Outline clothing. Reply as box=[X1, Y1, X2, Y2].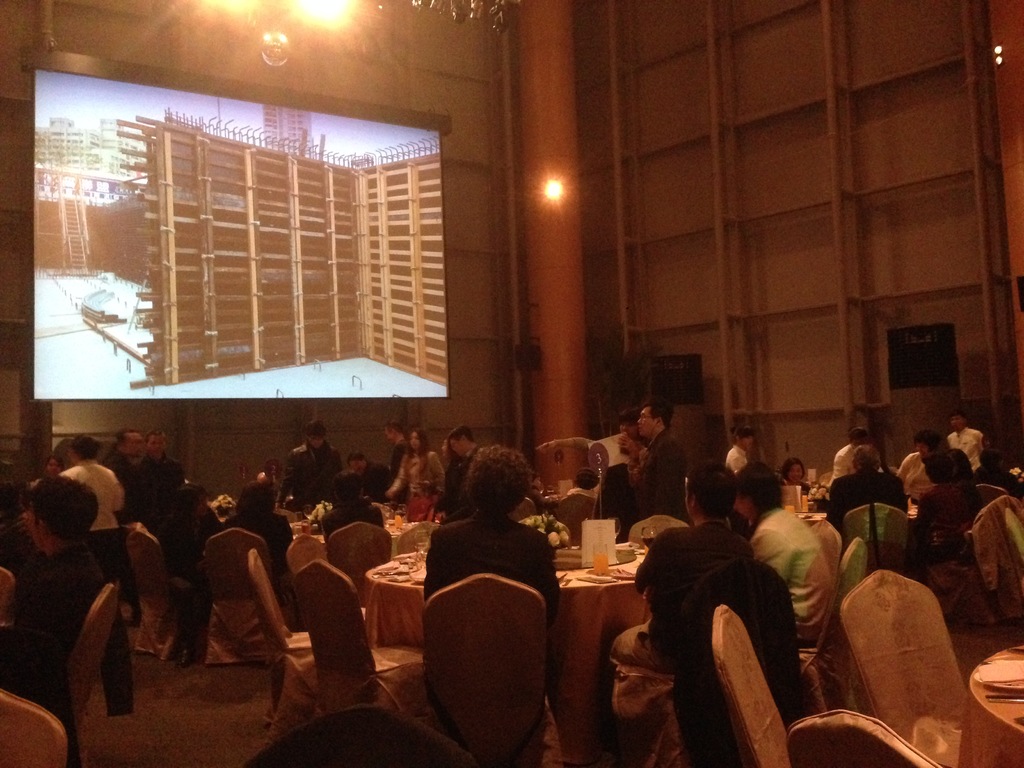
box=[447, 444, 477, 507].
